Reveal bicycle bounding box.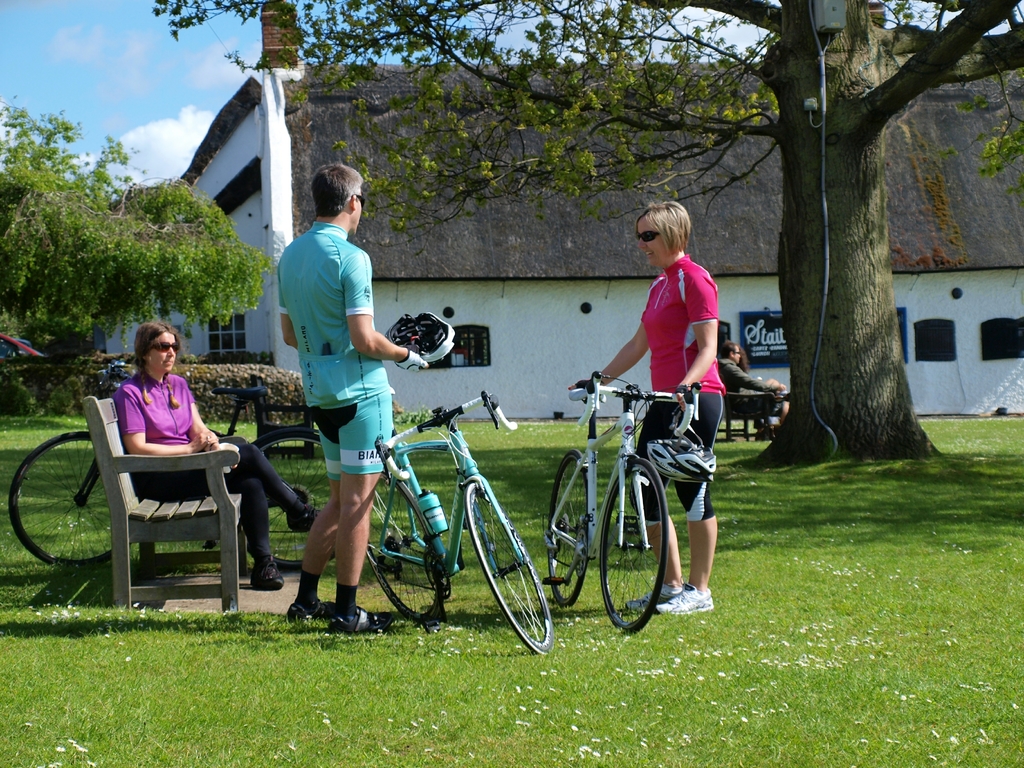
Revealed: (553, 369, 726, 628).
